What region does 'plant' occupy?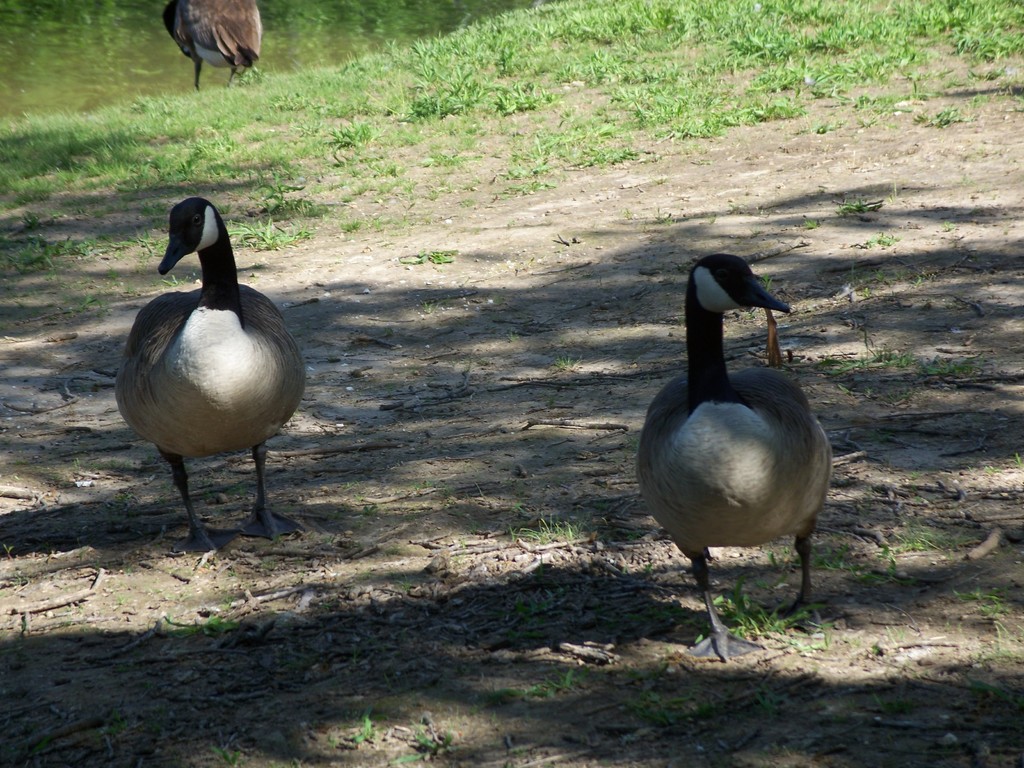
214, 732, 240, 767.
